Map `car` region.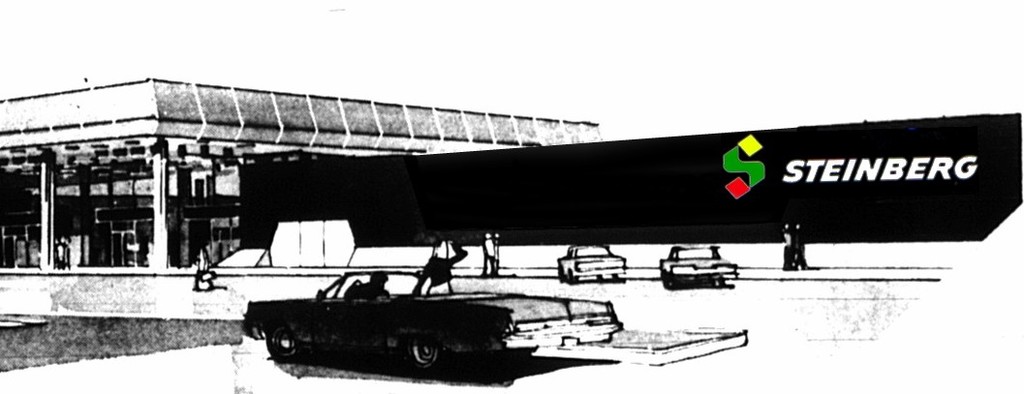
Mapped to <region>243, 266, 620, 374</region>.
